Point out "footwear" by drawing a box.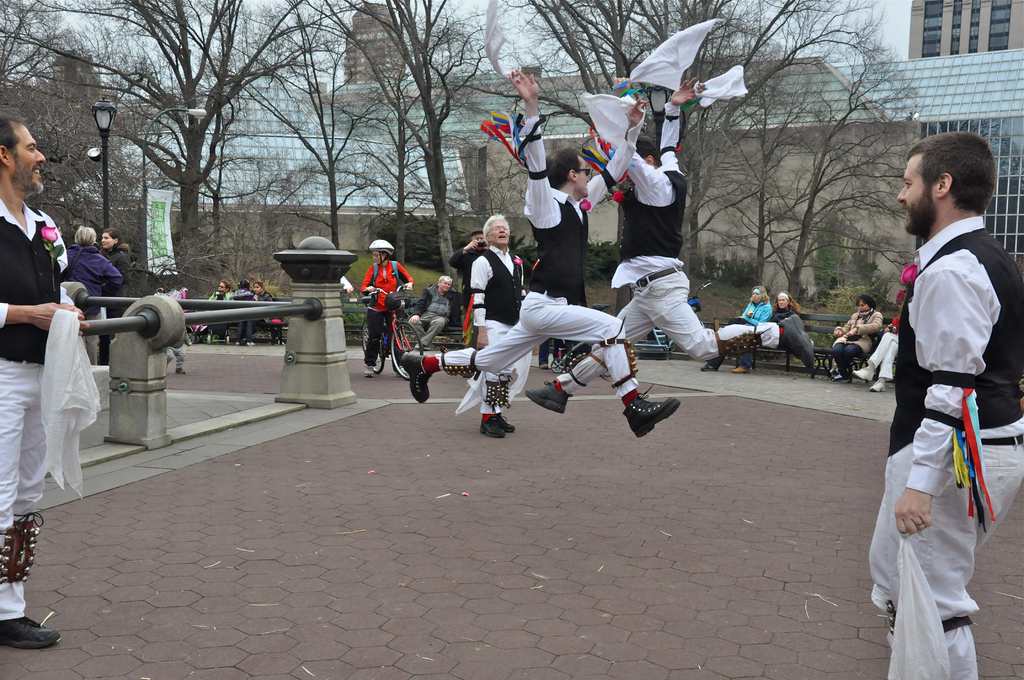
<box>524,377,575,414</box>.
